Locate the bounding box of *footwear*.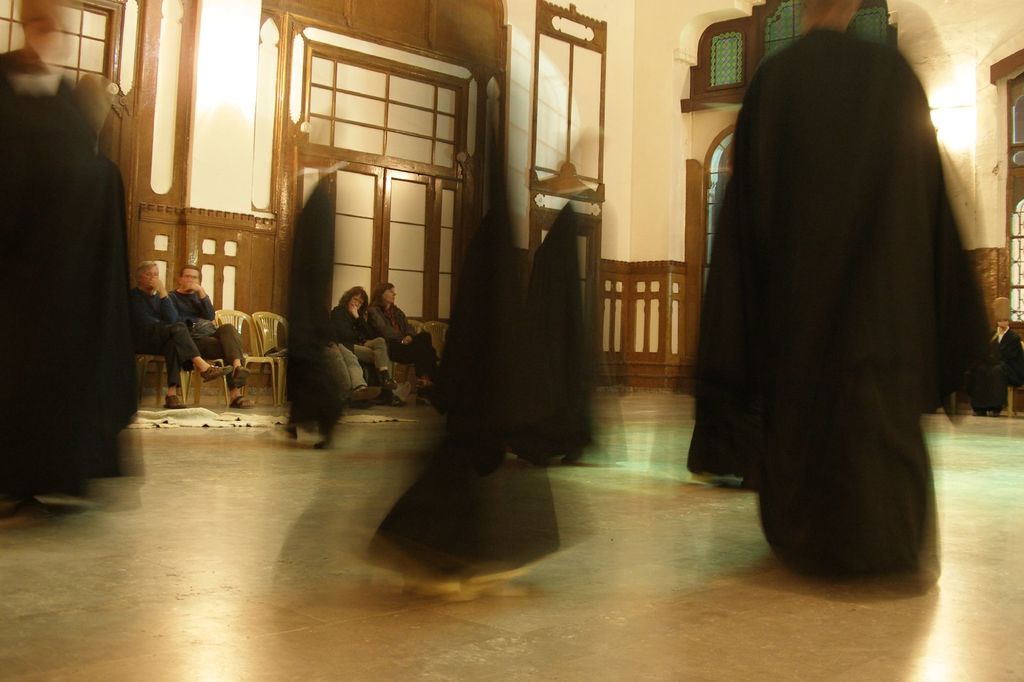
Bounding box: box(349, 385, 378, 401).
